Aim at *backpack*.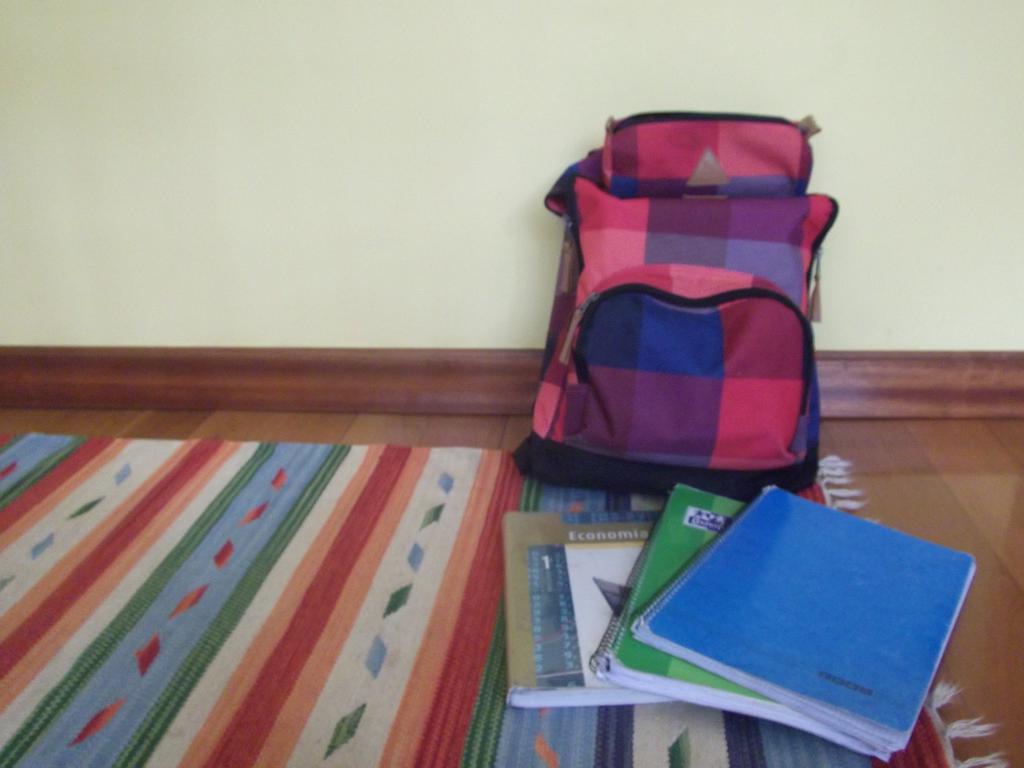
Aimed at 507:108:851:509.
